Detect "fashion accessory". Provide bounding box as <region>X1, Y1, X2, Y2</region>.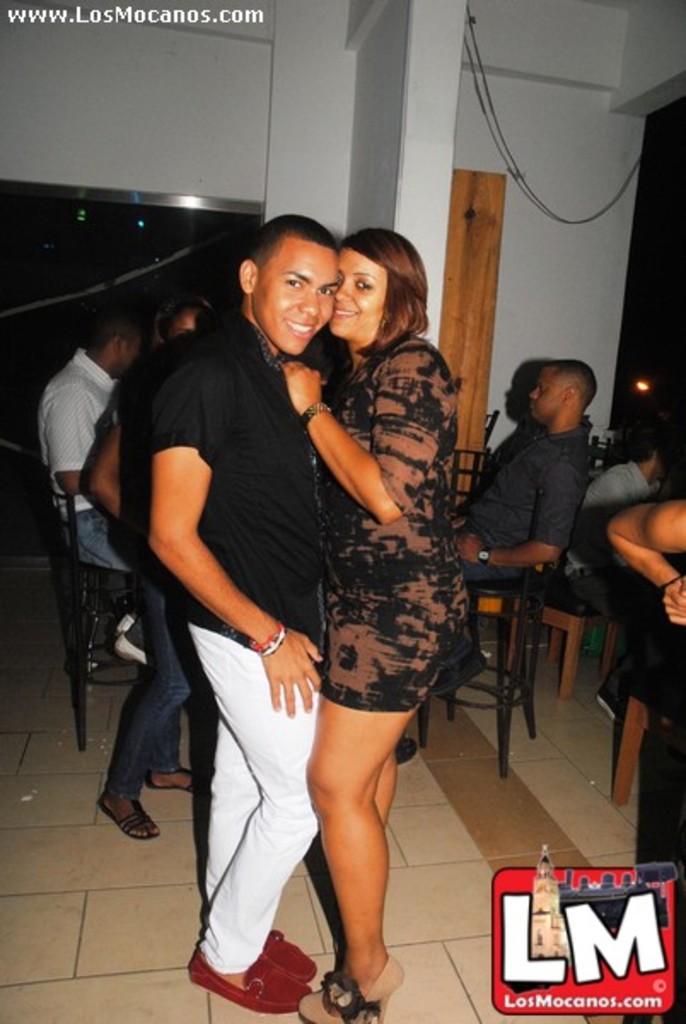
<region>143, 763, 198, 795</region>.
